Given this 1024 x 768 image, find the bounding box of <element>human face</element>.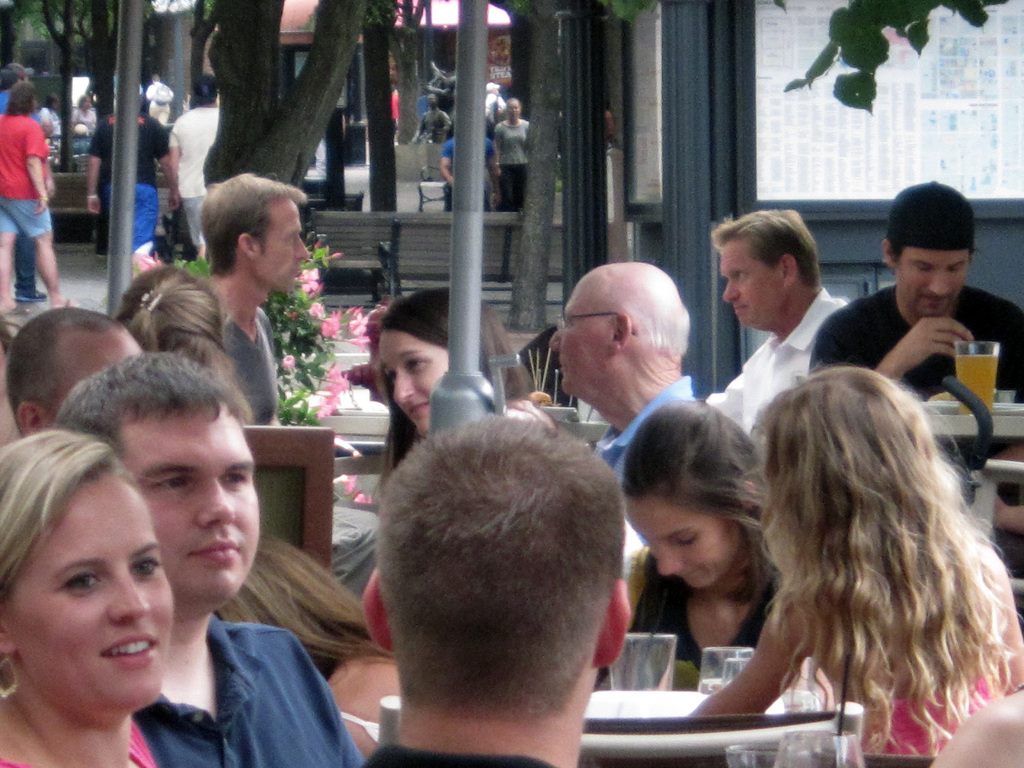
(left=122, top=396, right=260, bottom=614).
